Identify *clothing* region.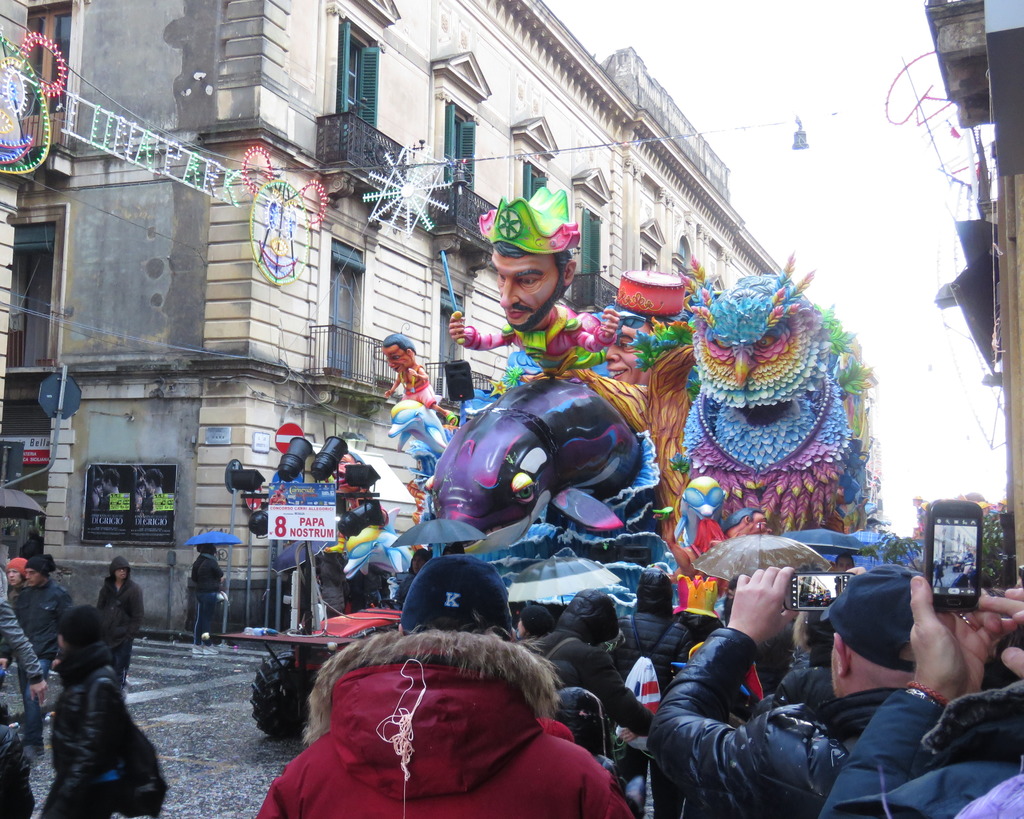
Region: x1=930, y1=559, x2=943, y2=584.
